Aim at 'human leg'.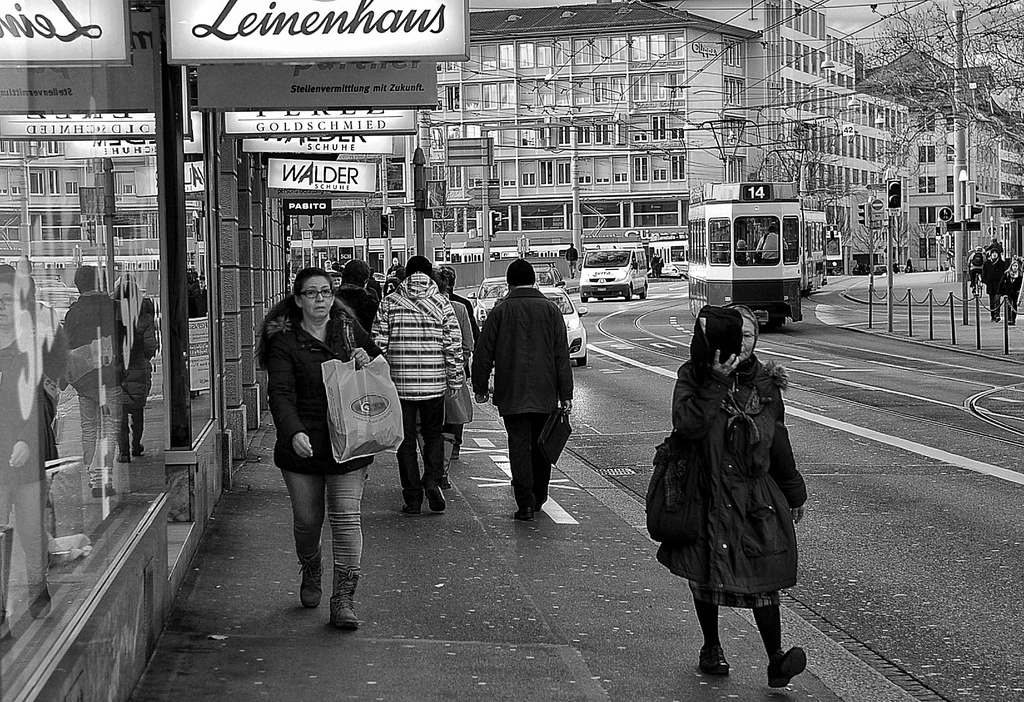
Aimed at bbox=(751, 602, 809, 685).
